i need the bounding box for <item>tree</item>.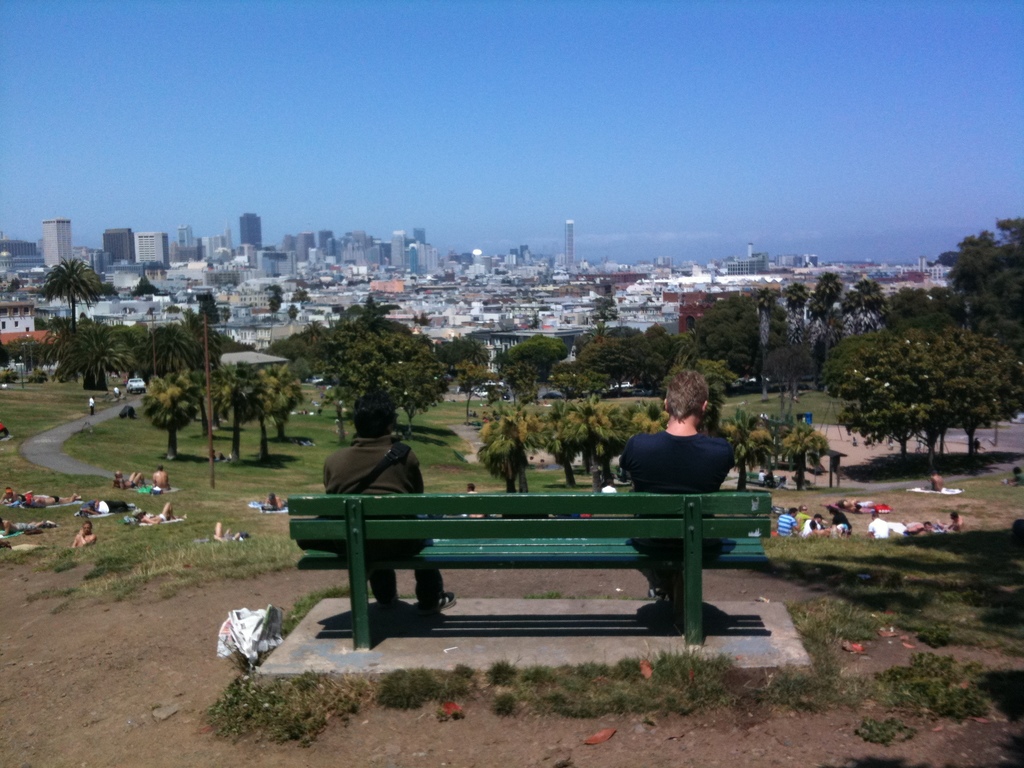
Here it is: pyautogui.locateOnScreen(132, 275, 159, 296).
